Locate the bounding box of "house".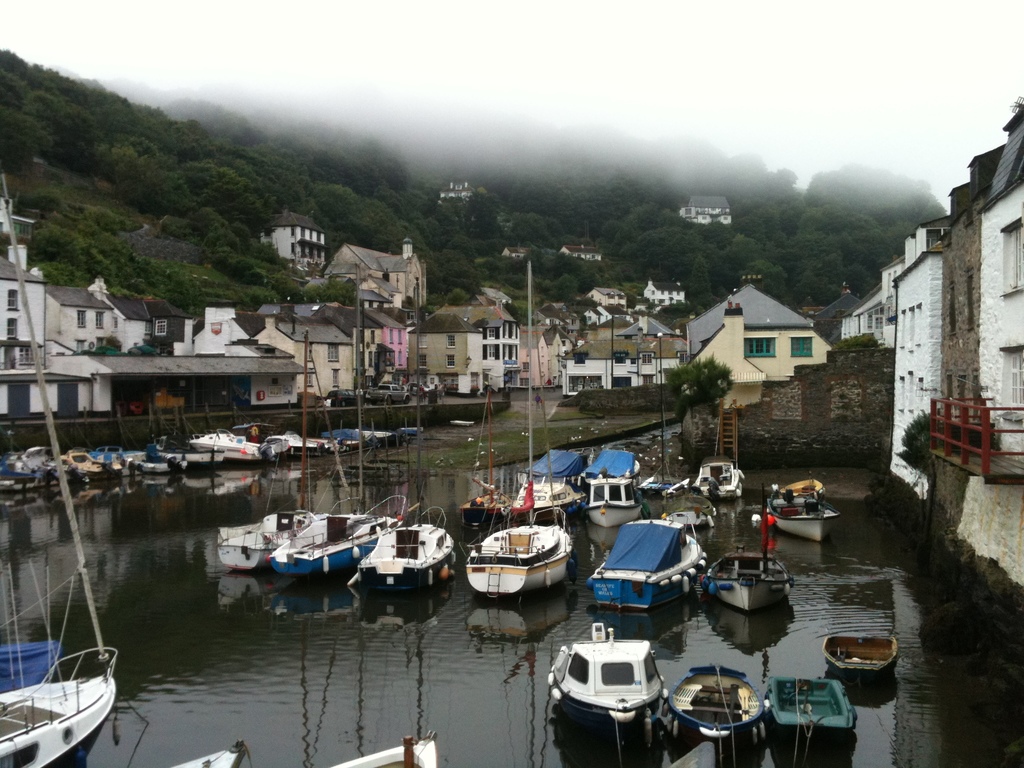
Bounding box: [left=401, top=310, right=472, bottom=371].
